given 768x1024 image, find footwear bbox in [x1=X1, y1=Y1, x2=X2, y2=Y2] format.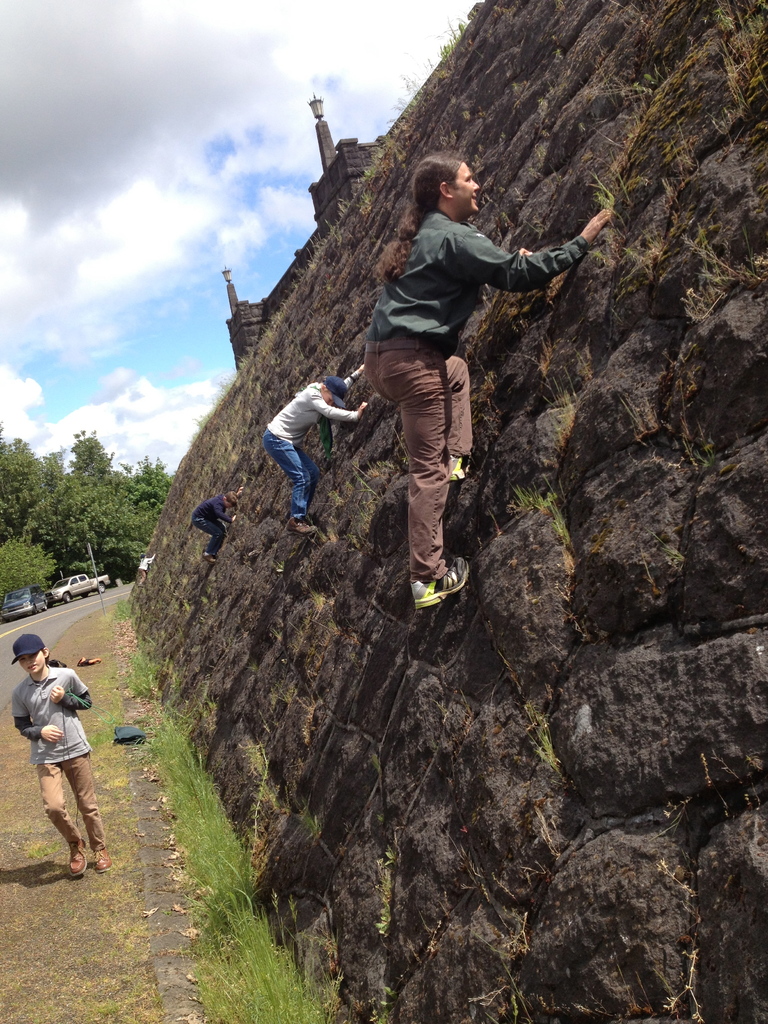
[x1=448, y1=455, x2=473, y2=479].
